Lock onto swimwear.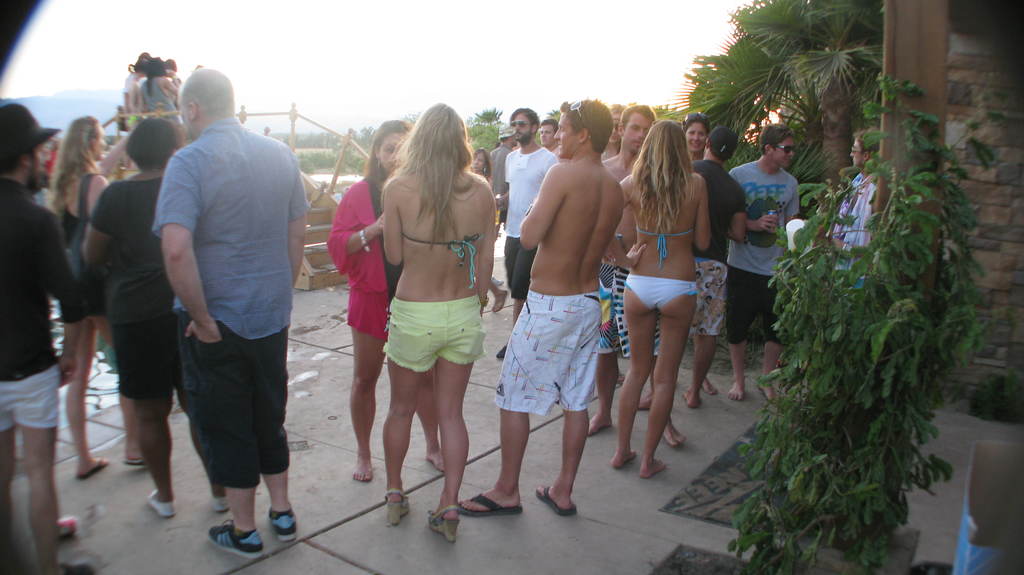
Locked: <bbox>490, 287, 604, 406</bbox>.
